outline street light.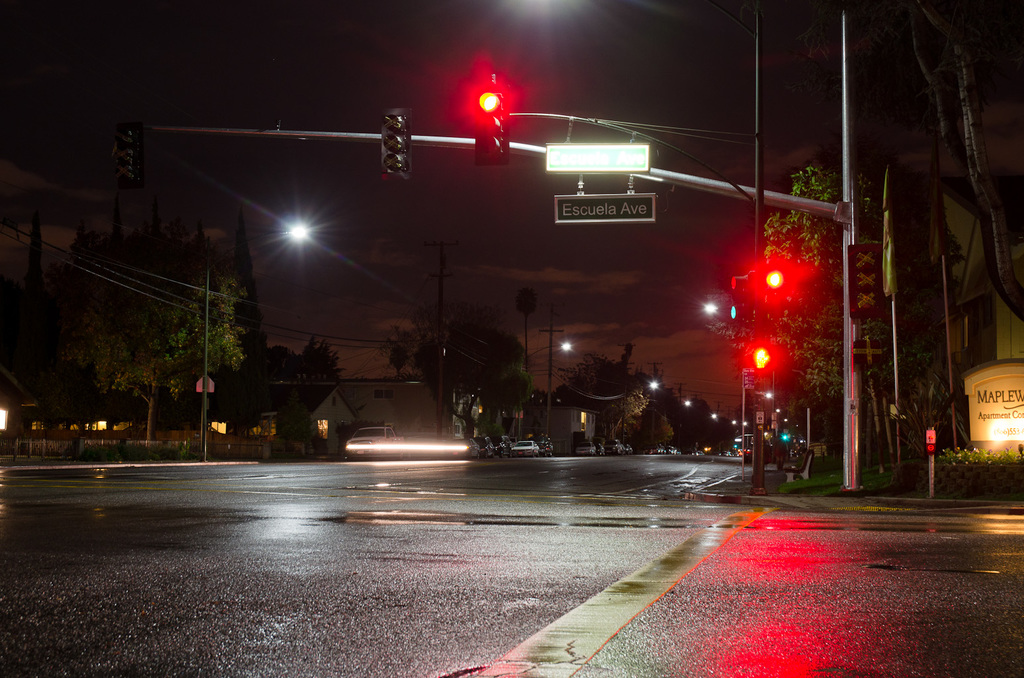
Outline: x1=766 y1=387 x2=812 y2=402.
